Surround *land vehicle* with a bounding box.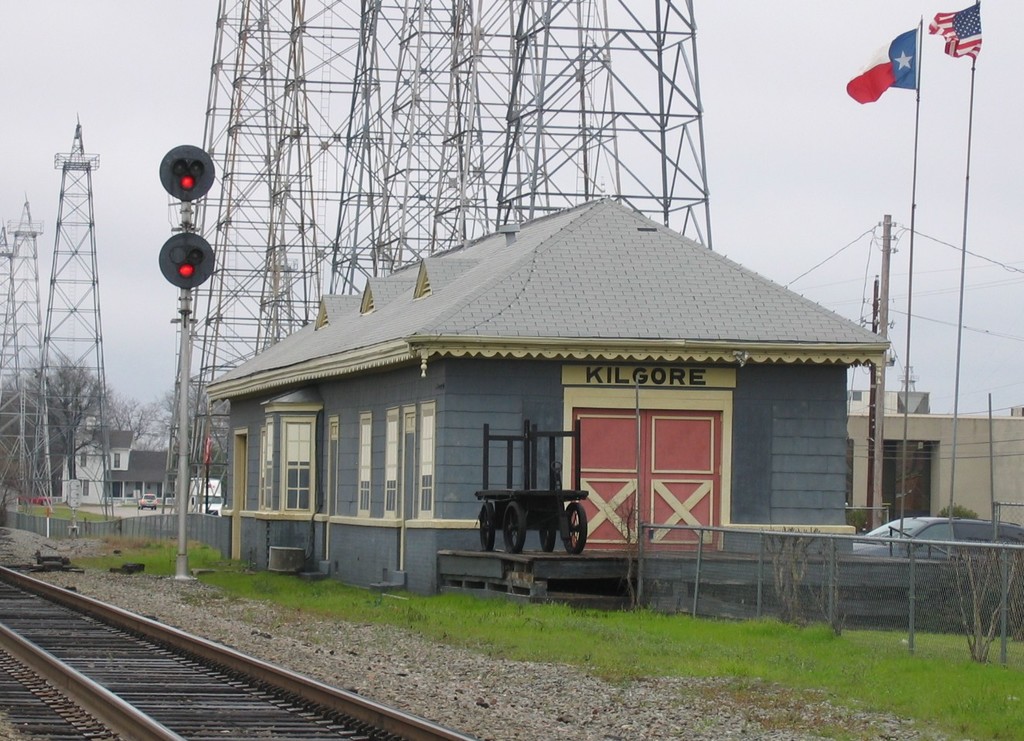
851 516 1023 560.
